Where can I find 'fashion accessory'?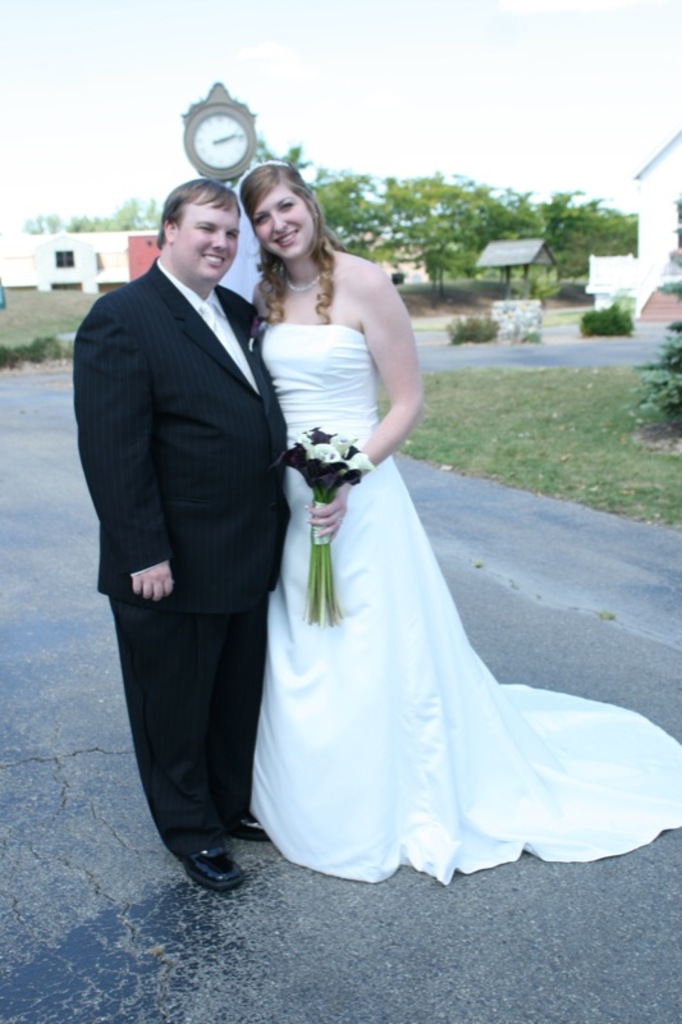
You can find it at {"x1": 225, "y1": 809, "x2": 266, "y2": 840}.
